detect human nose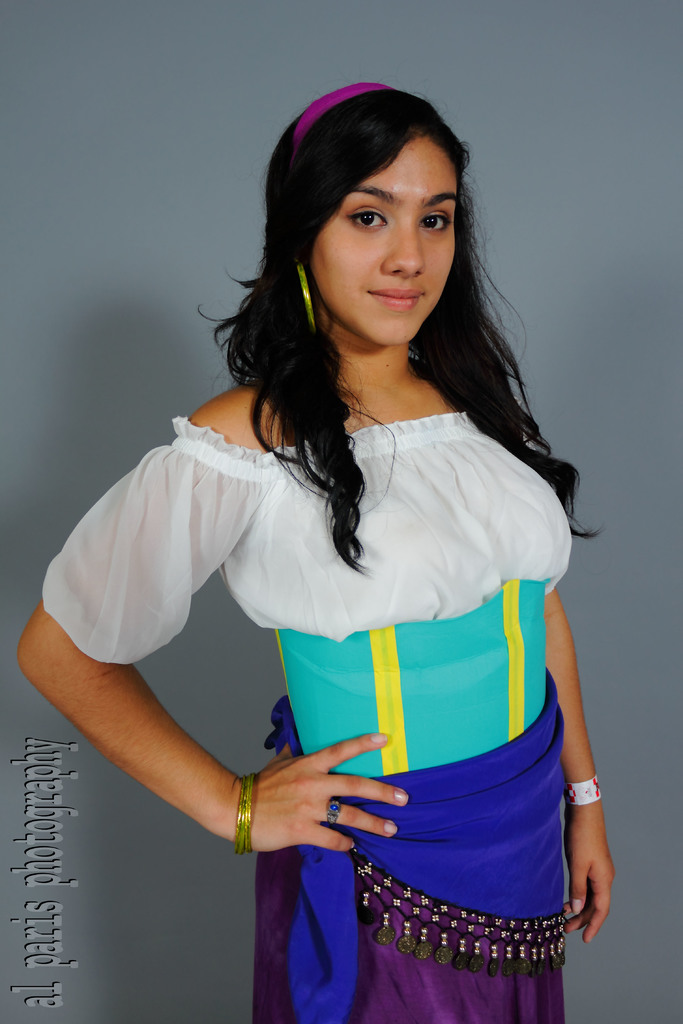
BBox(383, 220, 425, 274)
